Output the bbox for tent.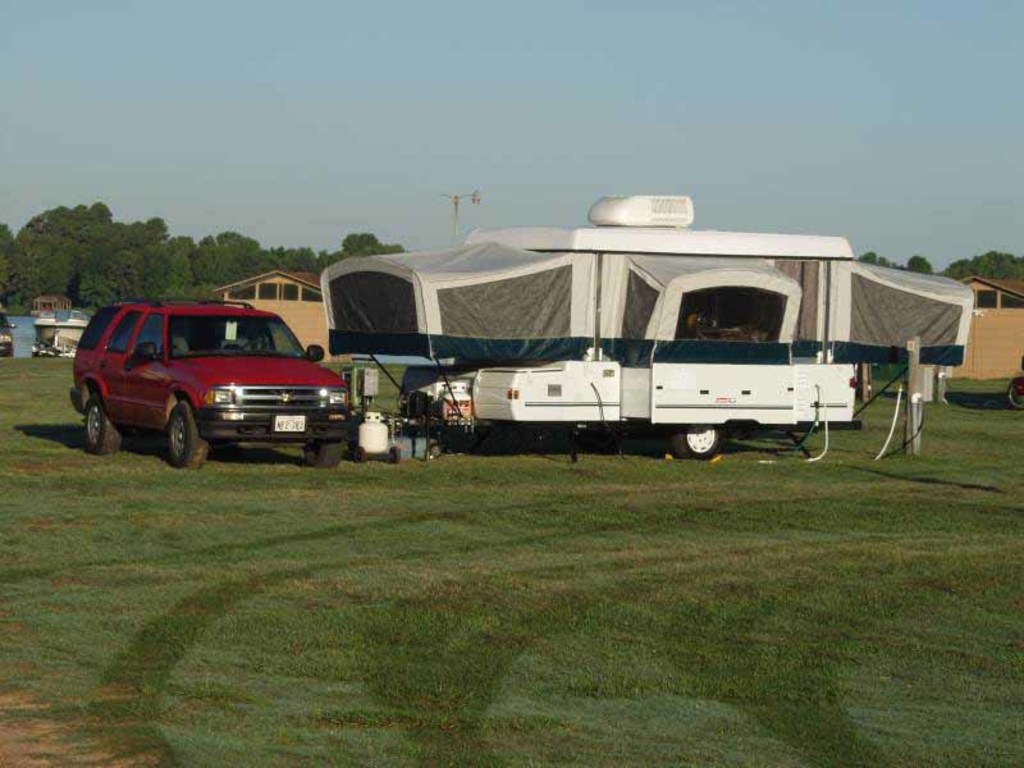
bbox=[317, 206, 1001, 422].
